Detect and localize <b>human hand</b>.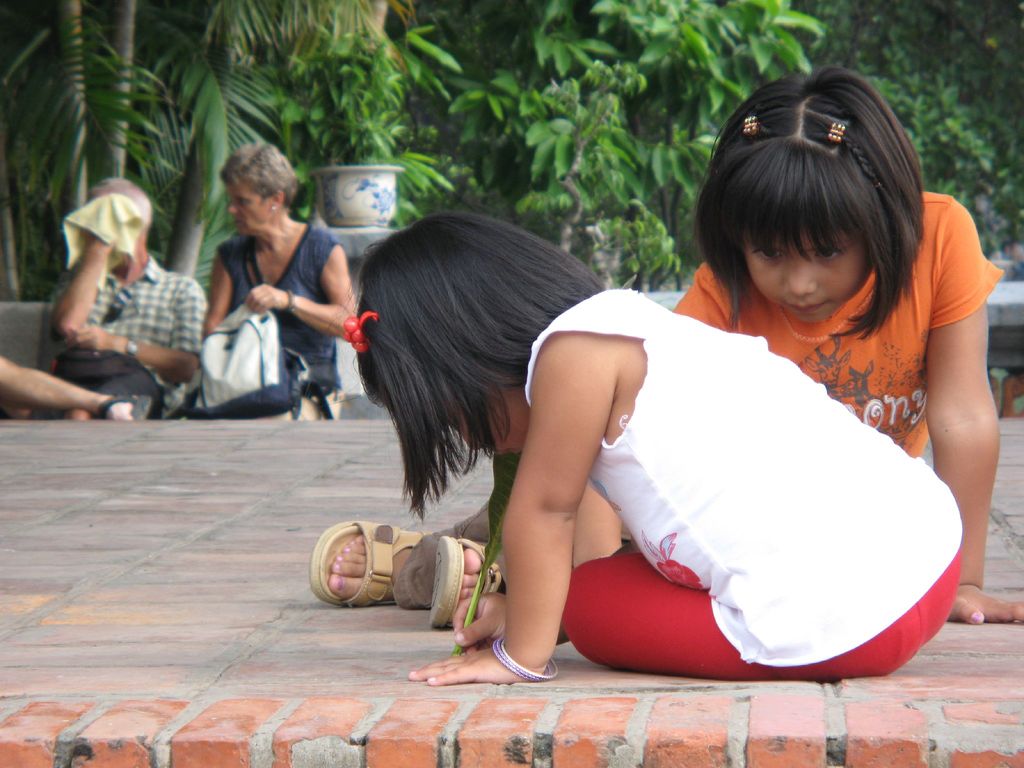
Localized at bbox=[76, 231, 114, 252].
